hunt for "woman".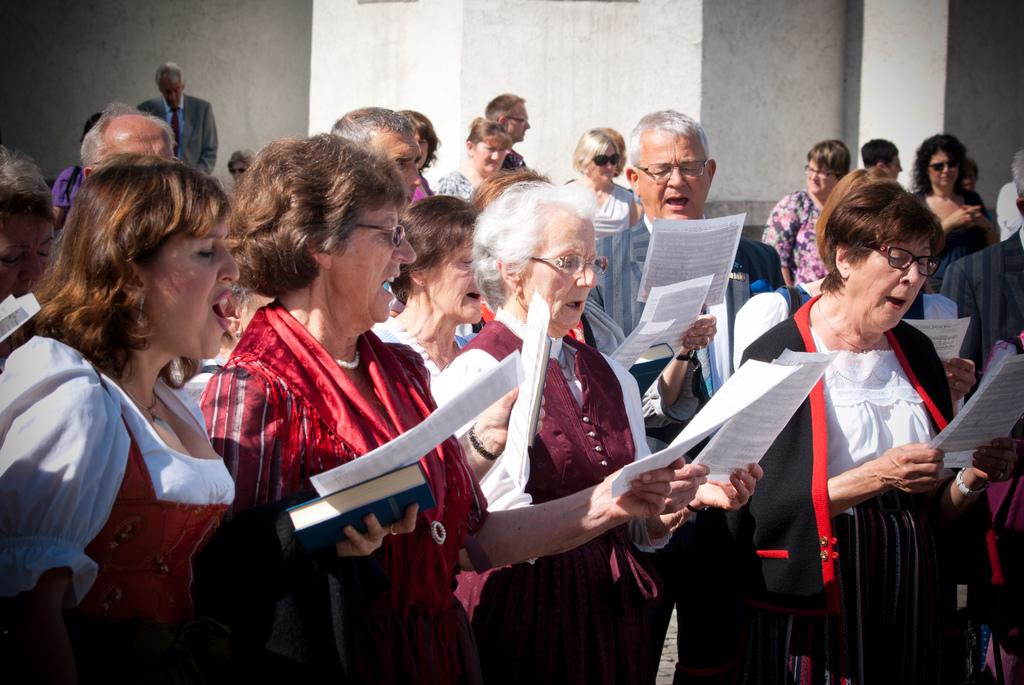
Hunted down at crop(435, 114, 516, 230).
